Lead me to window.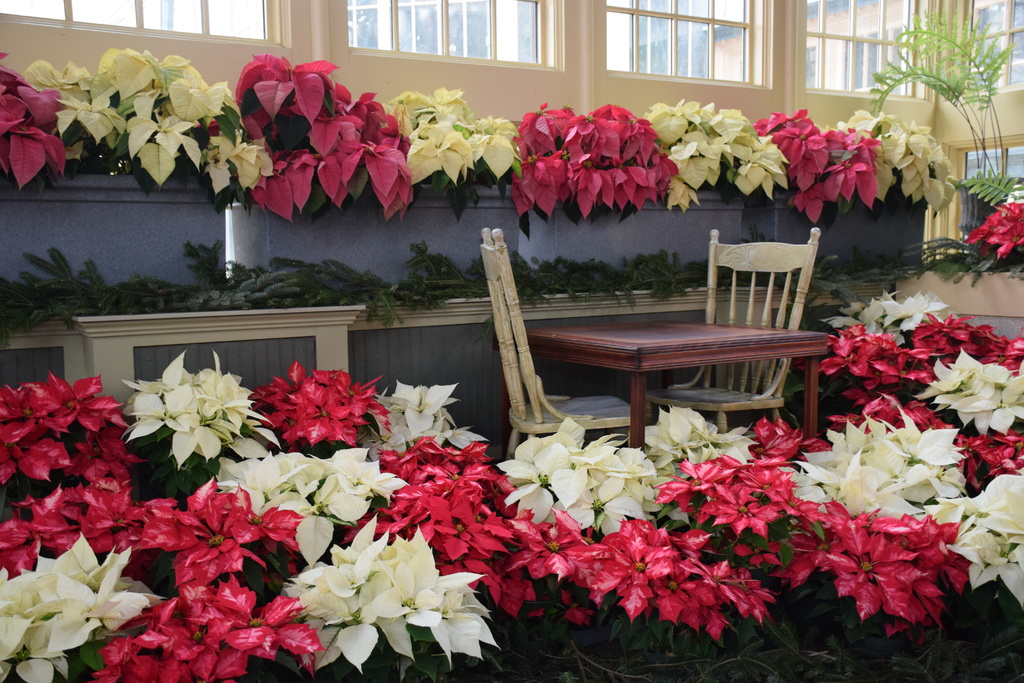
Lead to <box>0,0,265,45</box>.
